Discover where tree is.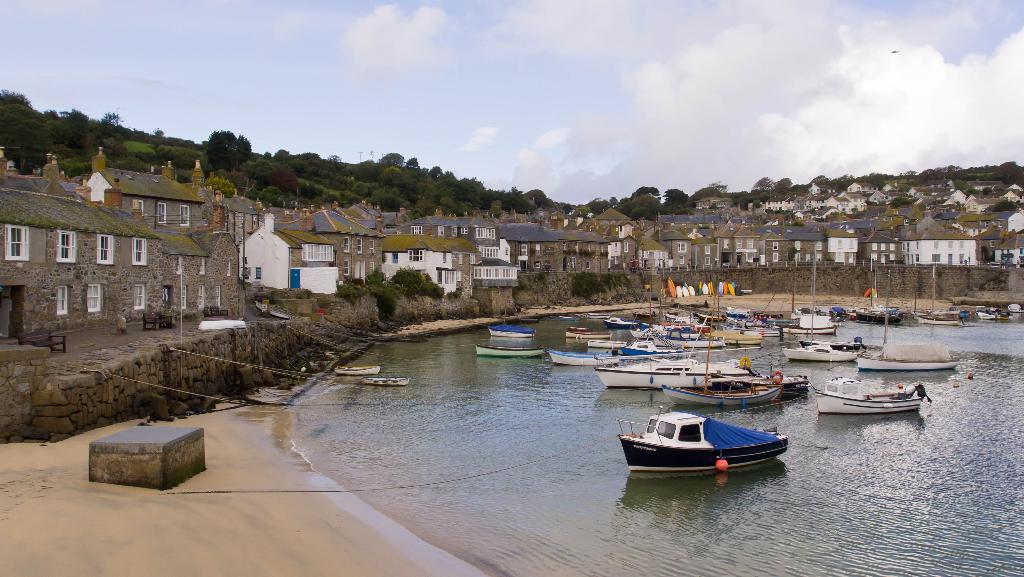
Discovered at (179,123,255,177).
